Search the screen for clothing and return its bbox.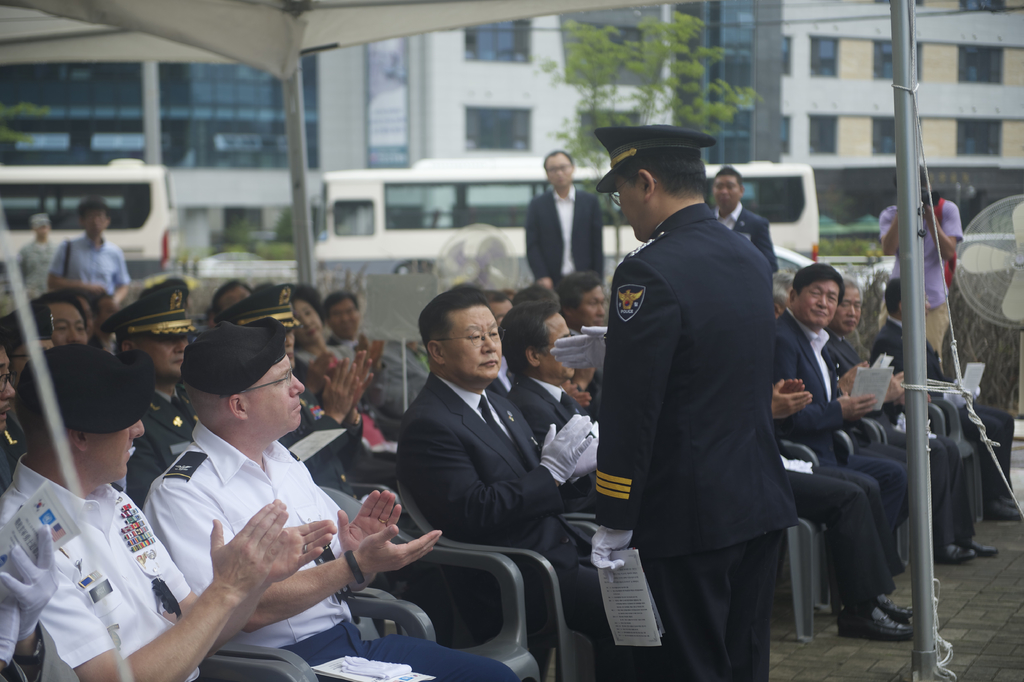
Found: [left=880, top=199, right=966, bottom=362].
